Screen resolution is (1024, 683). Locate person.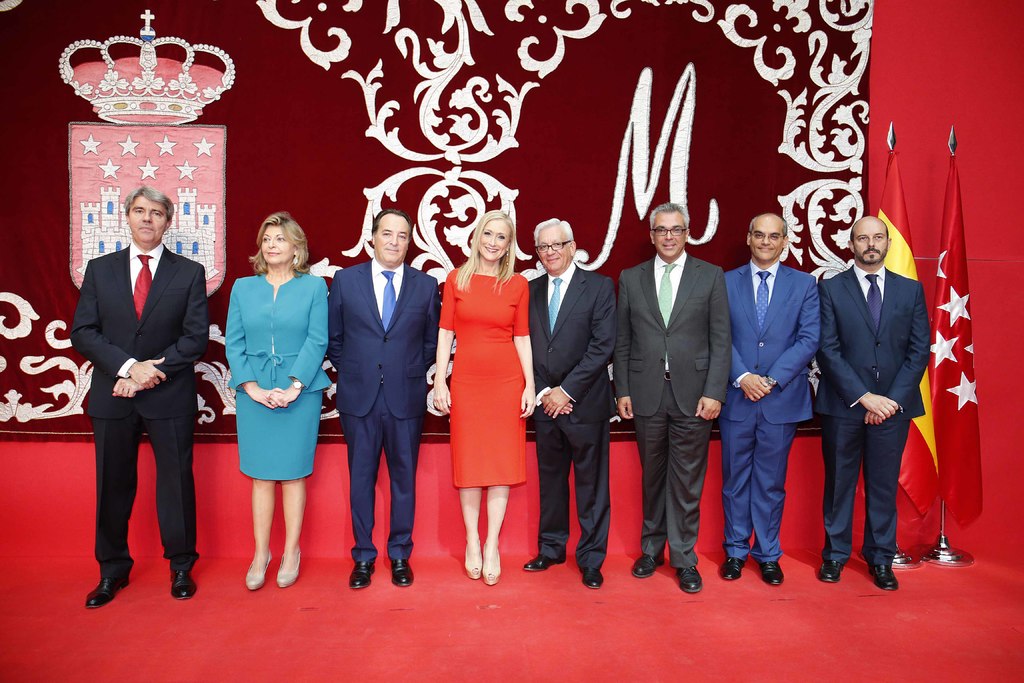
box=[730, 215, 826, 583].
